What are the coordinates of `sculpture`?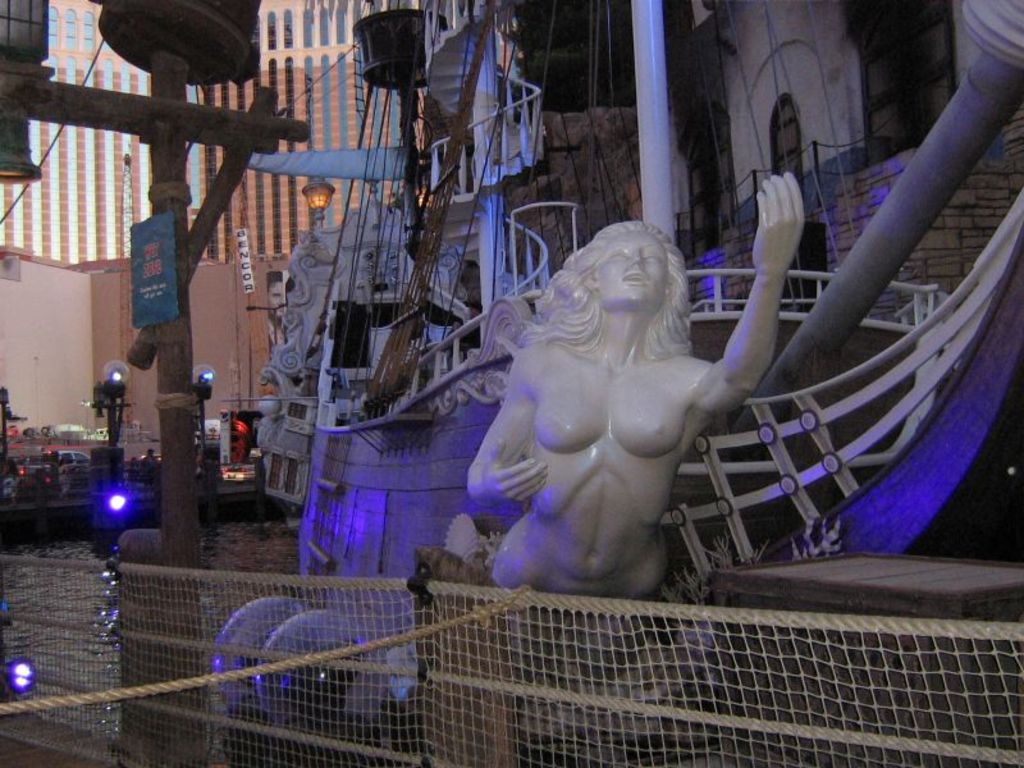
region(431, 165, 812, 701).
